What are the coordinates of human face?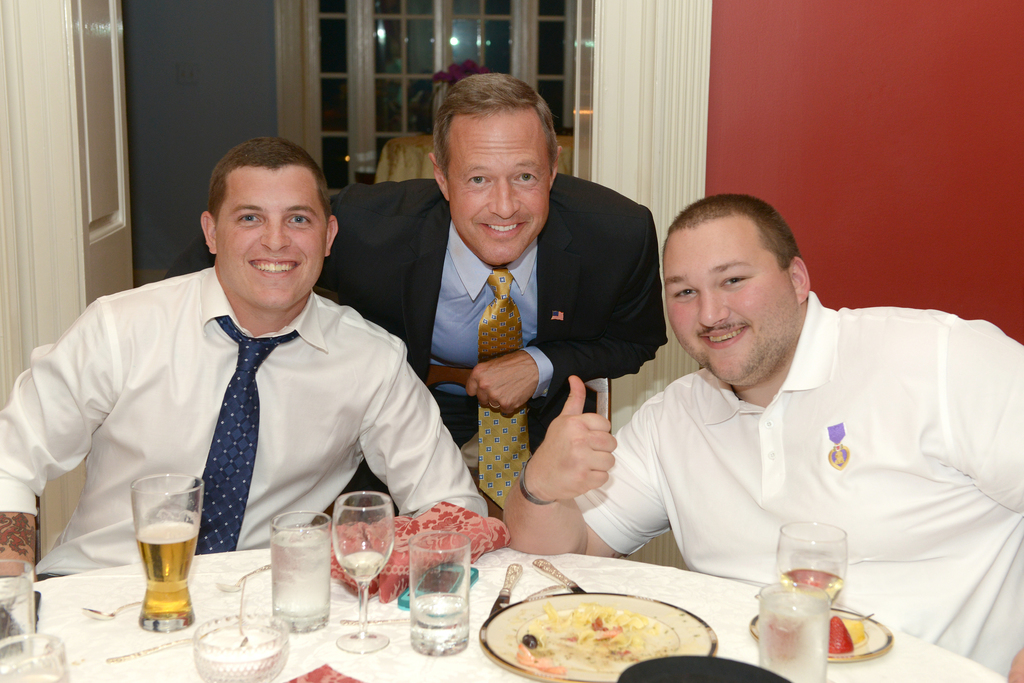
Rect(213, 163, 336, 315).
